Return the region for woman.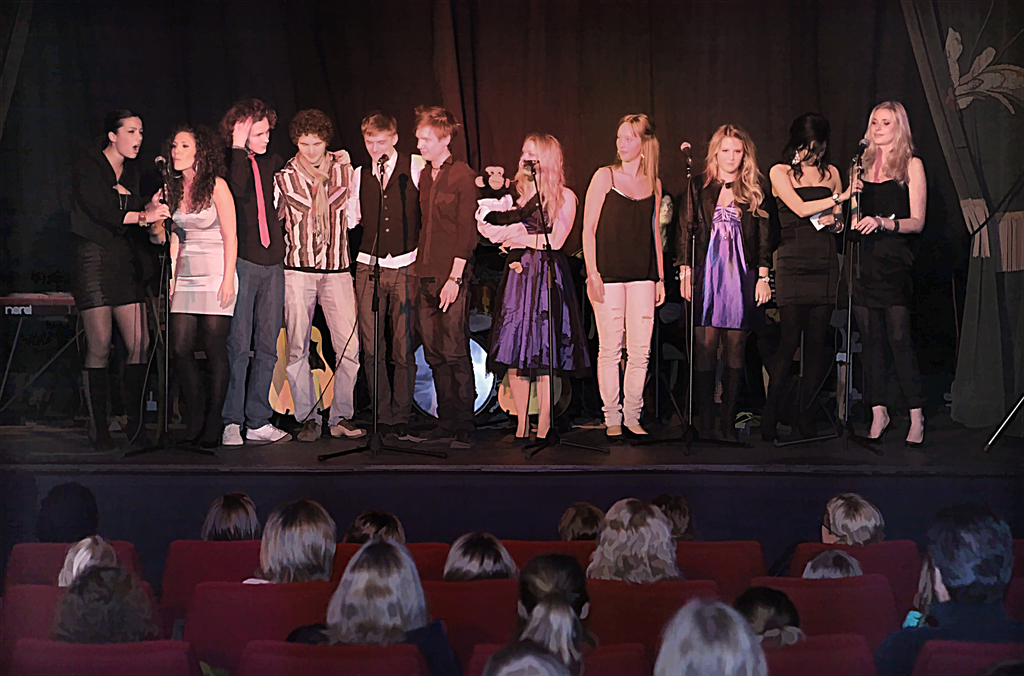
[left=486, top=131, right=580, bottom=437].
